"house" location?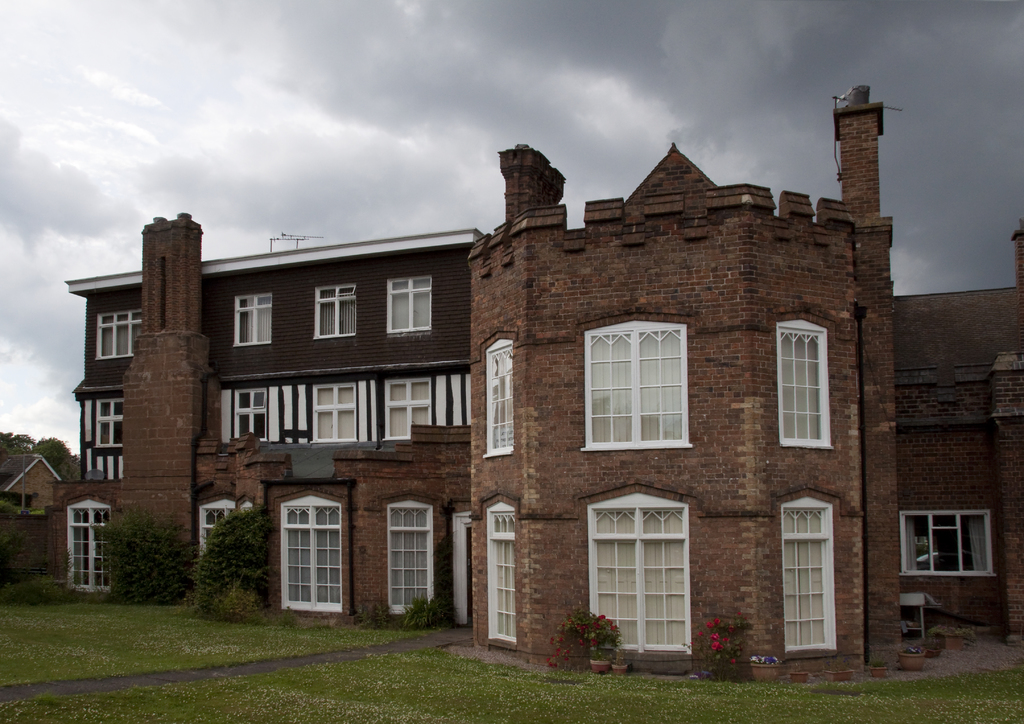
<box>53,81,908,682</box>
